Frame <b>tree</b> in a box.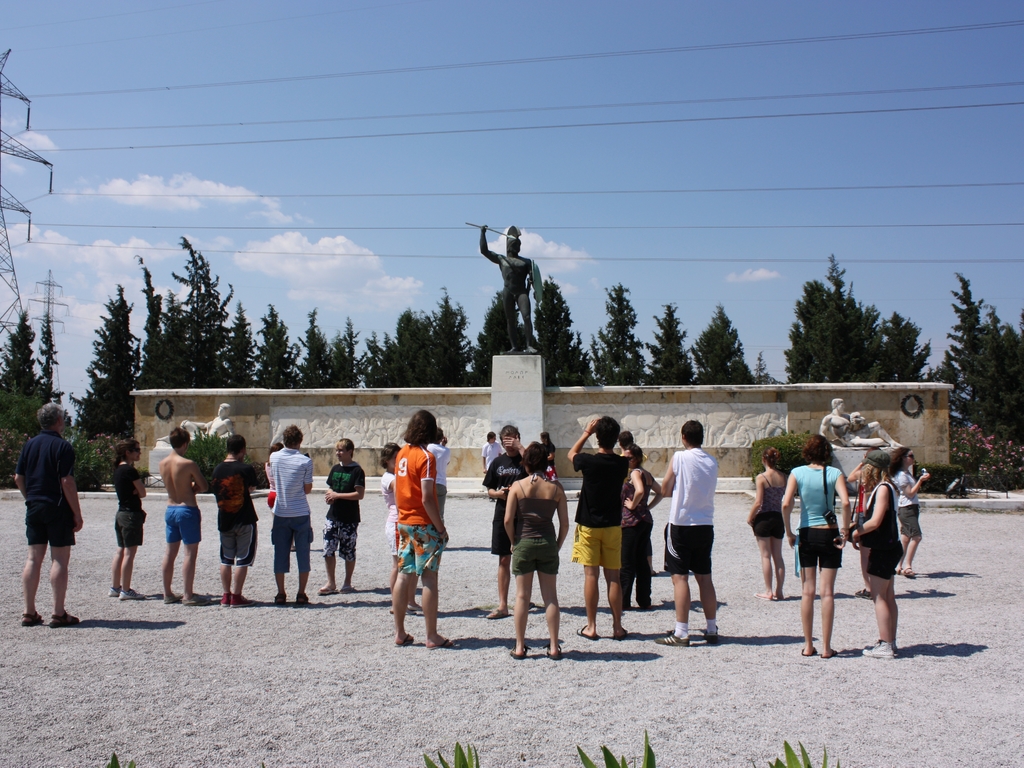
(340, 314, 359, 388).
